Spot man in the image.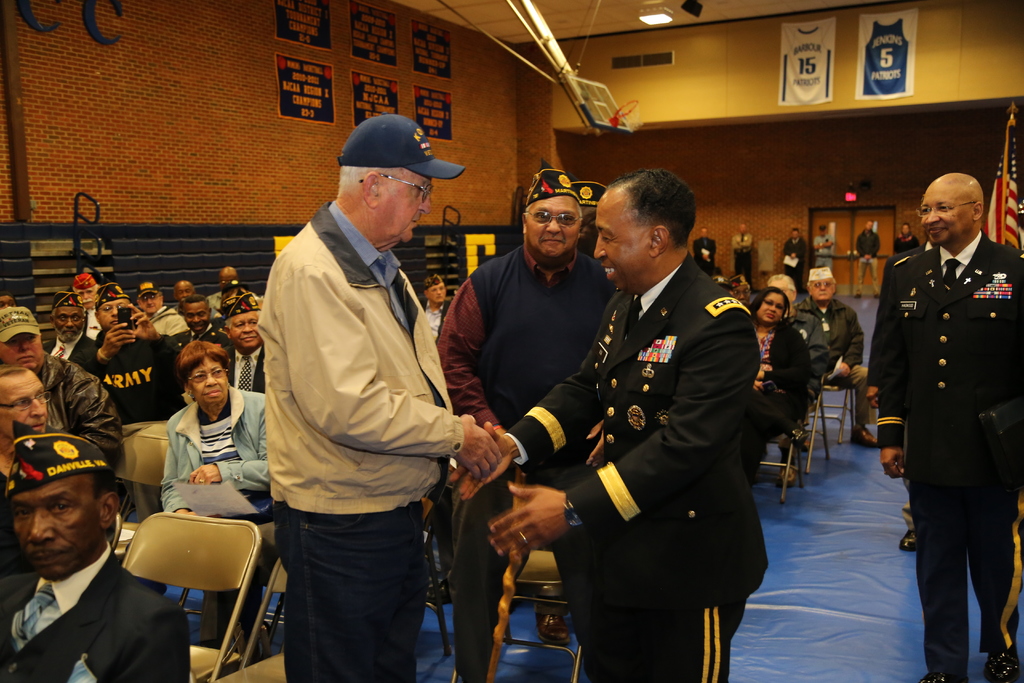
man found at [x1=9, y1=420, x2=218, y2=682].
